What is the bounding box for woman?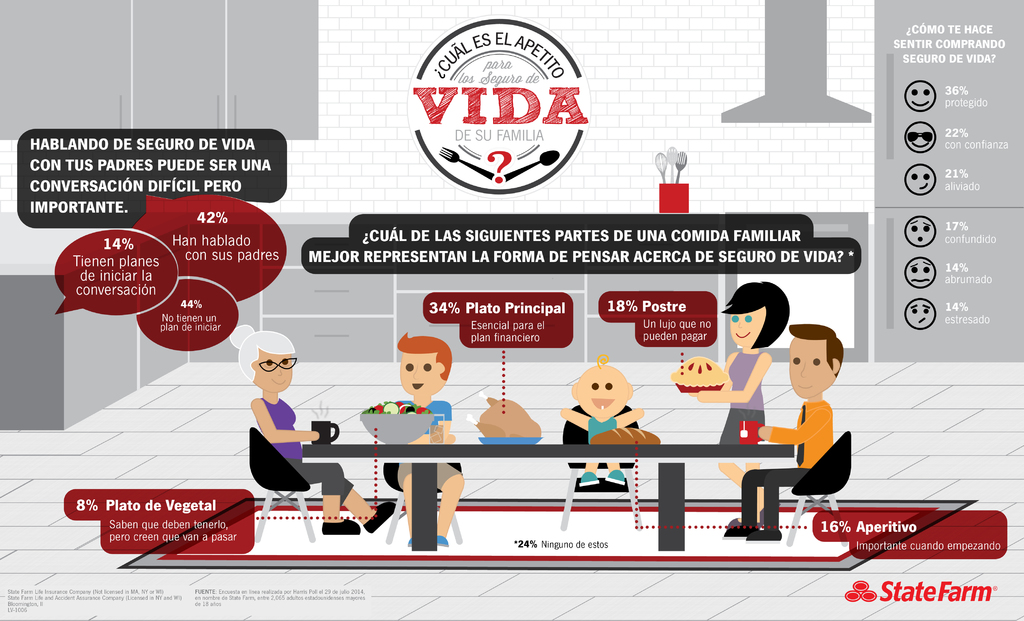
select_region(690, 280, 790, 508).
